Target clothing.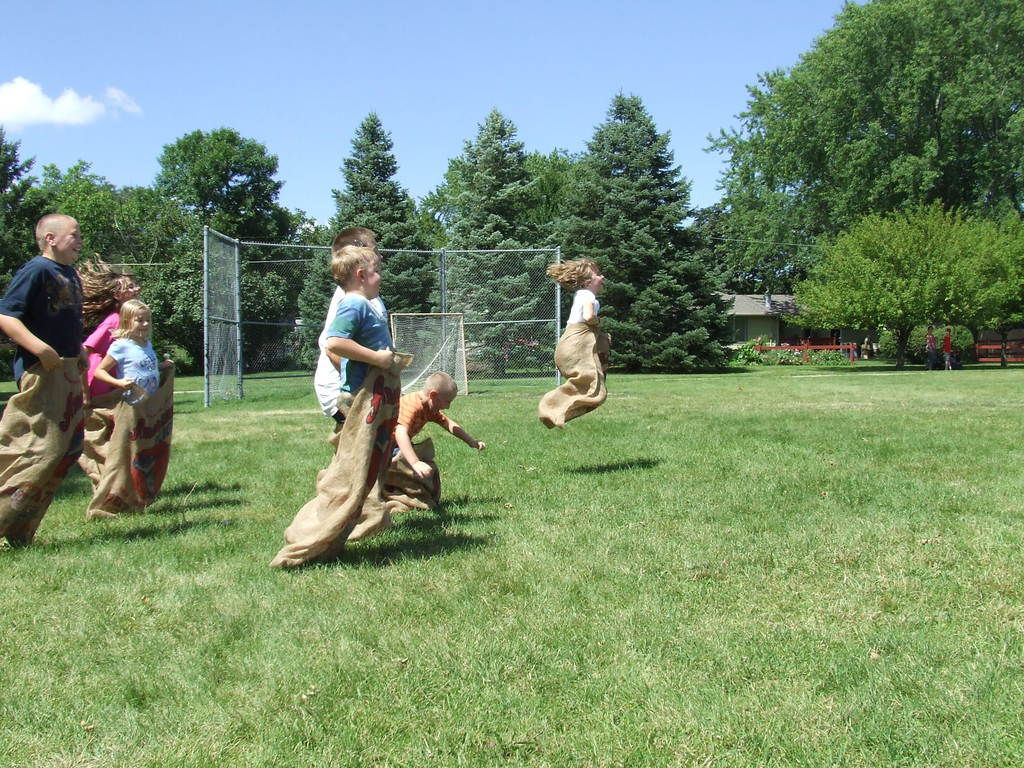
Target region: region(0, 253, 79, 383).
